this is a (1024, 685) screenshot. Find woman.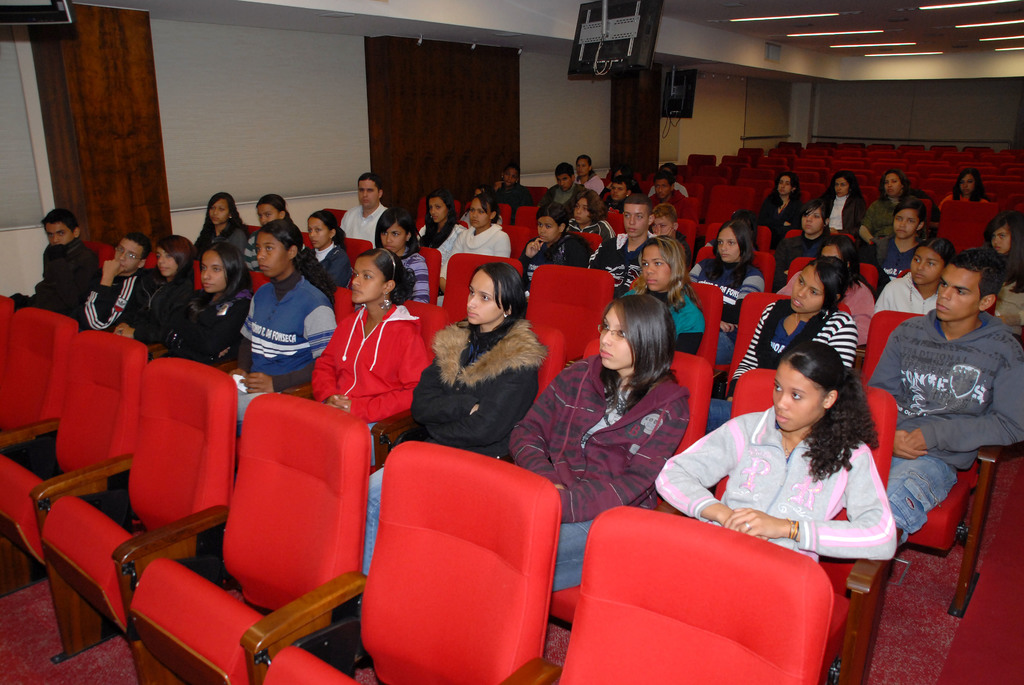
Bounding box: [left=221, top=192, right=301, bottom=239].
